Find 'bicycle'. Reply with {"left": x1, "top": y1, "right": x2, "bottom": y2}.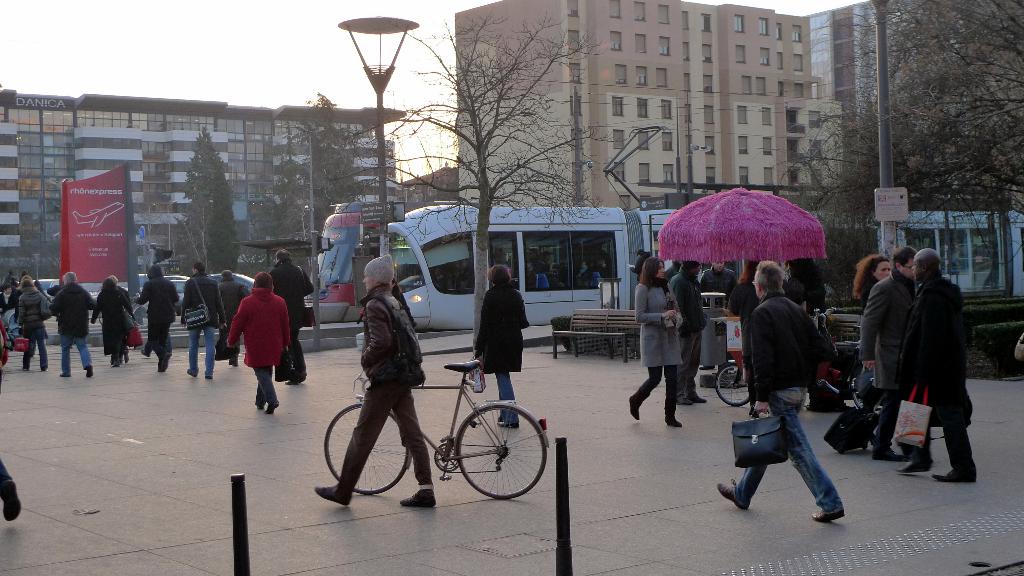
{"left": 714, "top": 362, "right": 764, "bottom": 406}.
